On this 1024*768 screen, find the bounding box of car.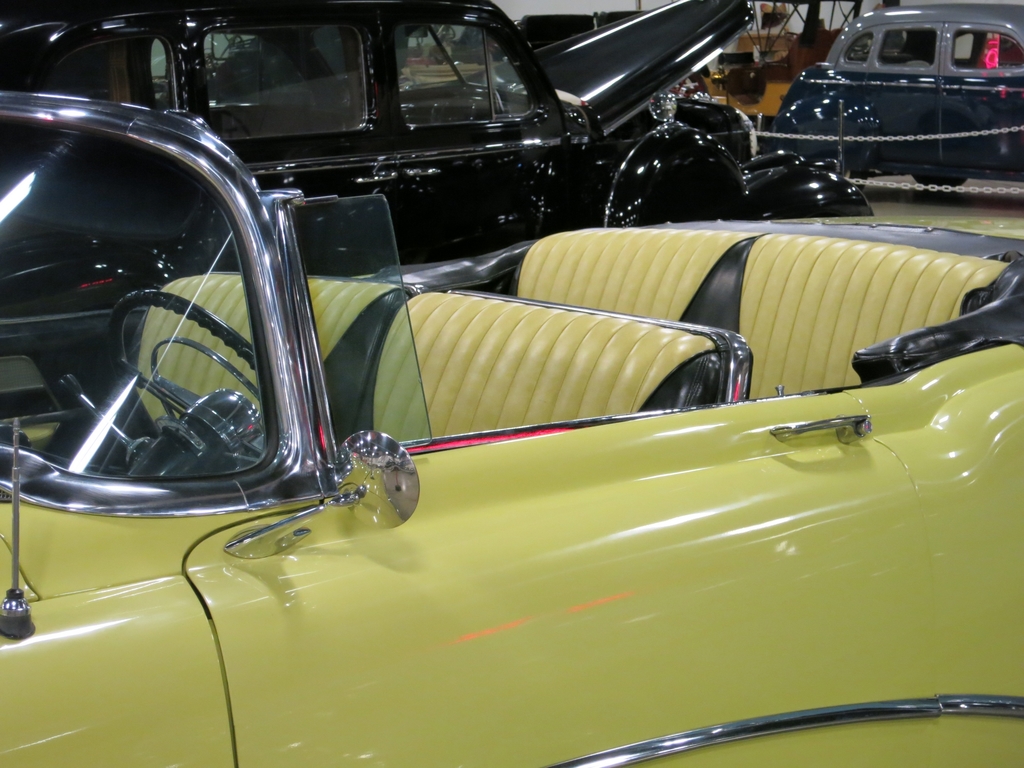
Bounding box: rect(774, 0, 1023, 186).
